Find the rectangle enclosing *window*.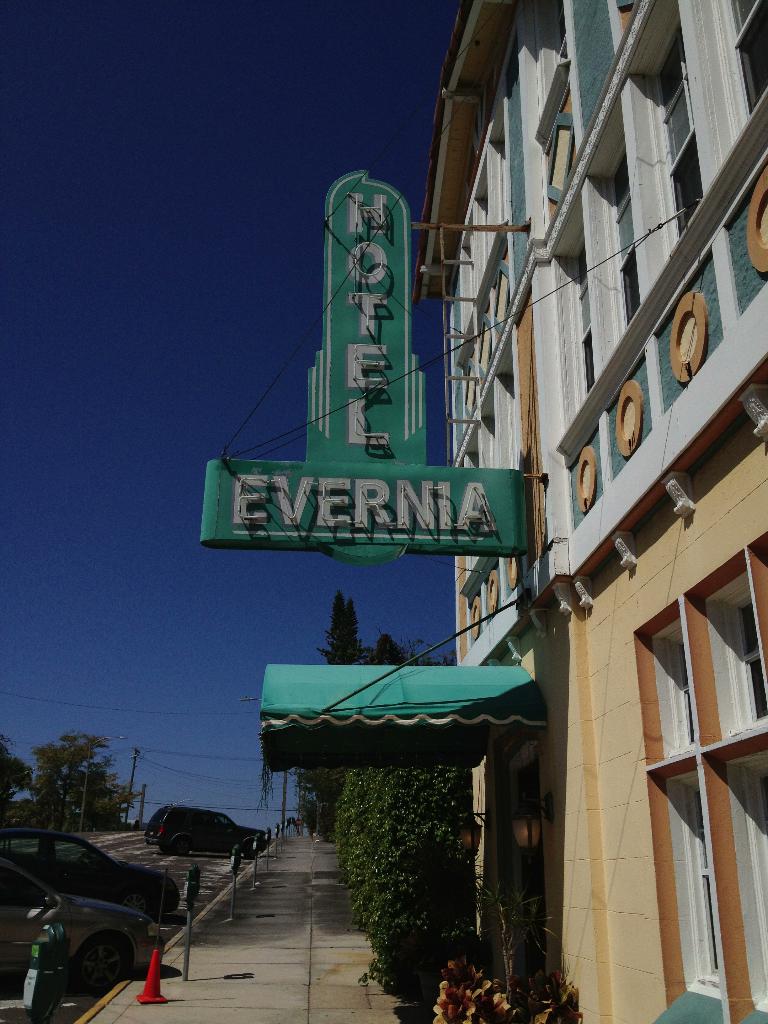
(719,0,767,113).
